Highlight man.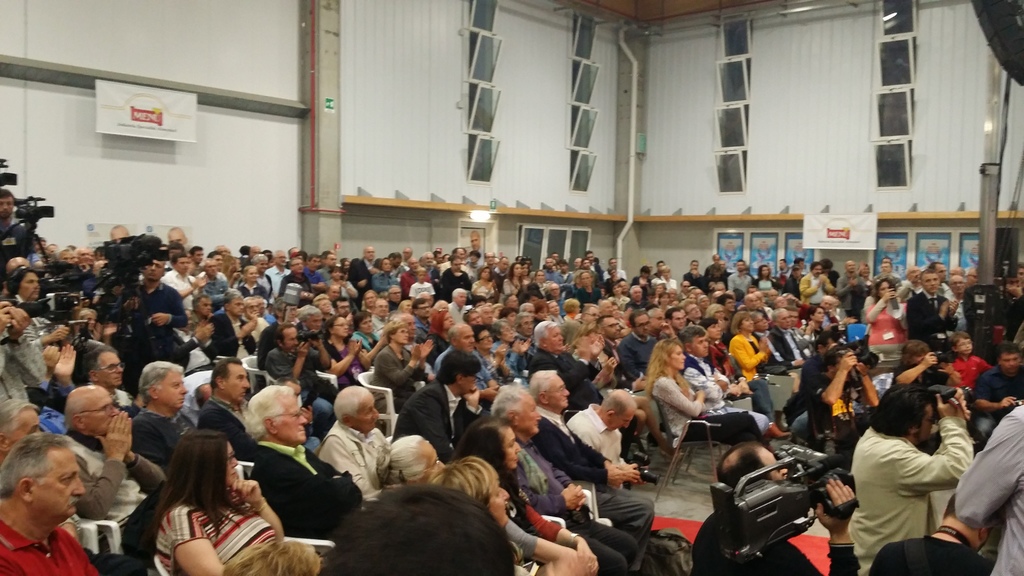
Highlighted region: {"left": 922, "top": 260, "right": 955, "bottom": 302}.
